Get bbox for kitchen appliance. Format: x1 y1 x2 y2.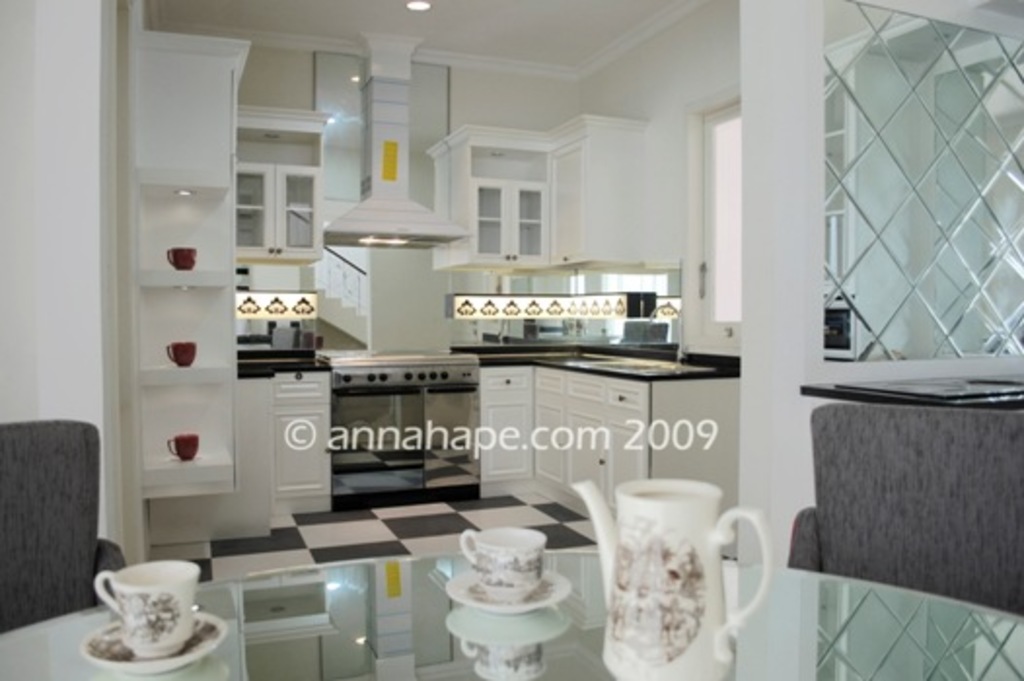
164 247 197 269.
